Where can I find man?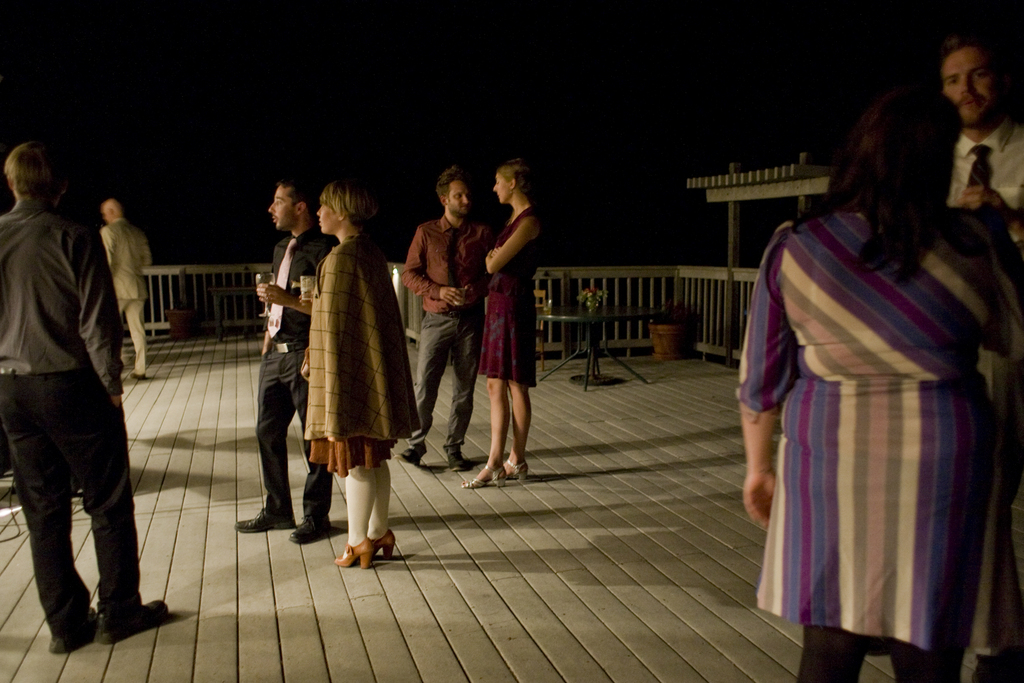
You can find it at locate(936, 26, 1023, 292).
